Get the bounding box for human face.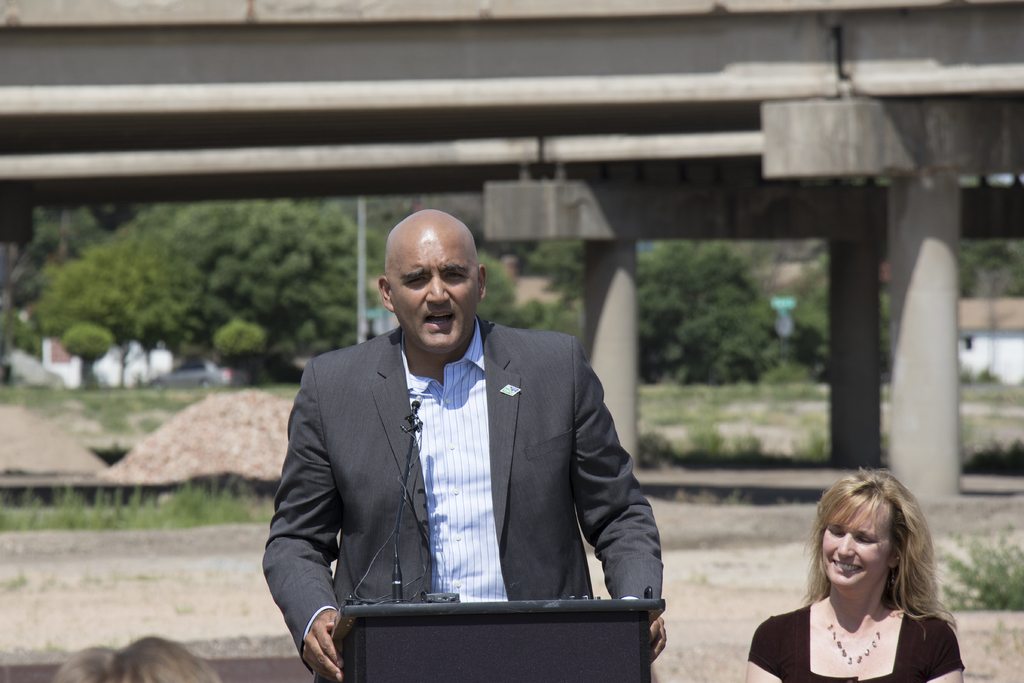
[left=821, top=495, right=890, bottom=583].
